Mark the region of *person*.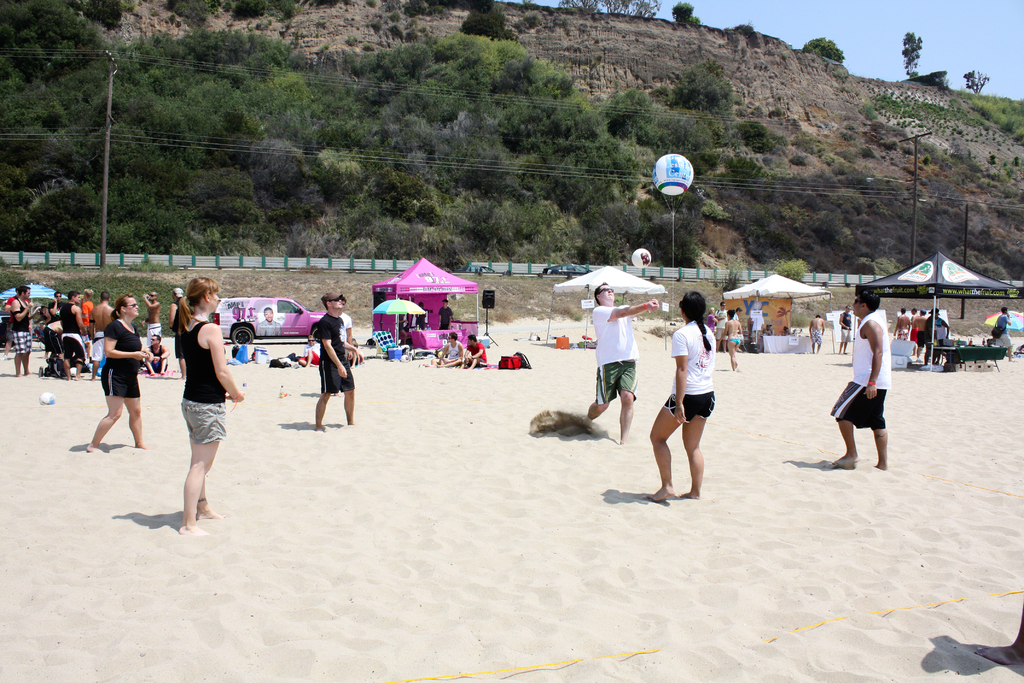
Region: 706 305 721 347.
